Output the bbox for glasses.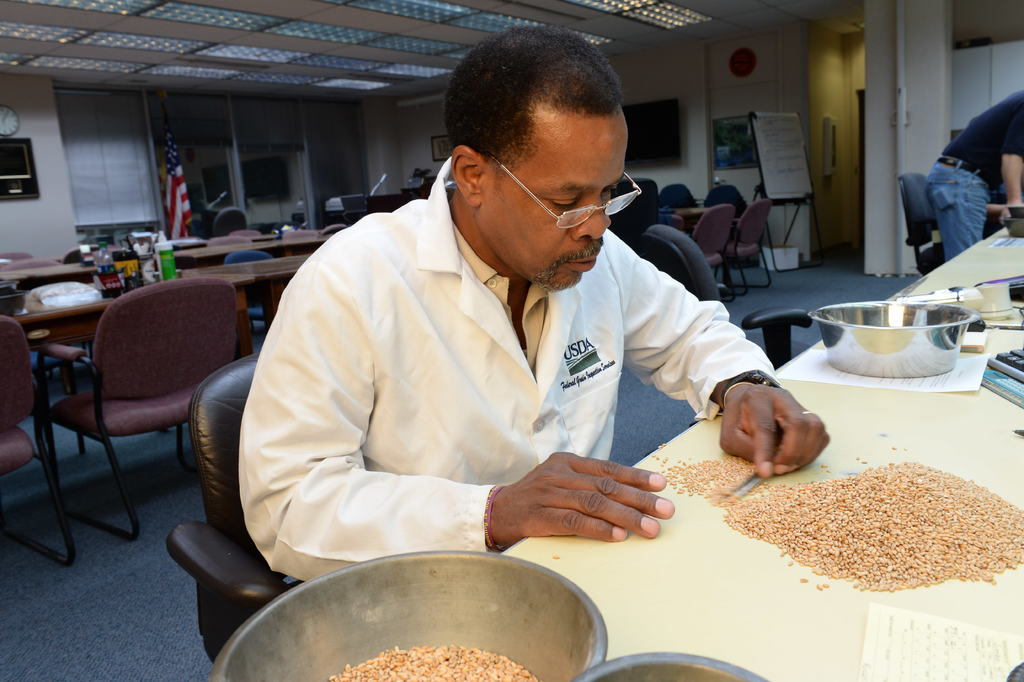
505/173/629/219.
